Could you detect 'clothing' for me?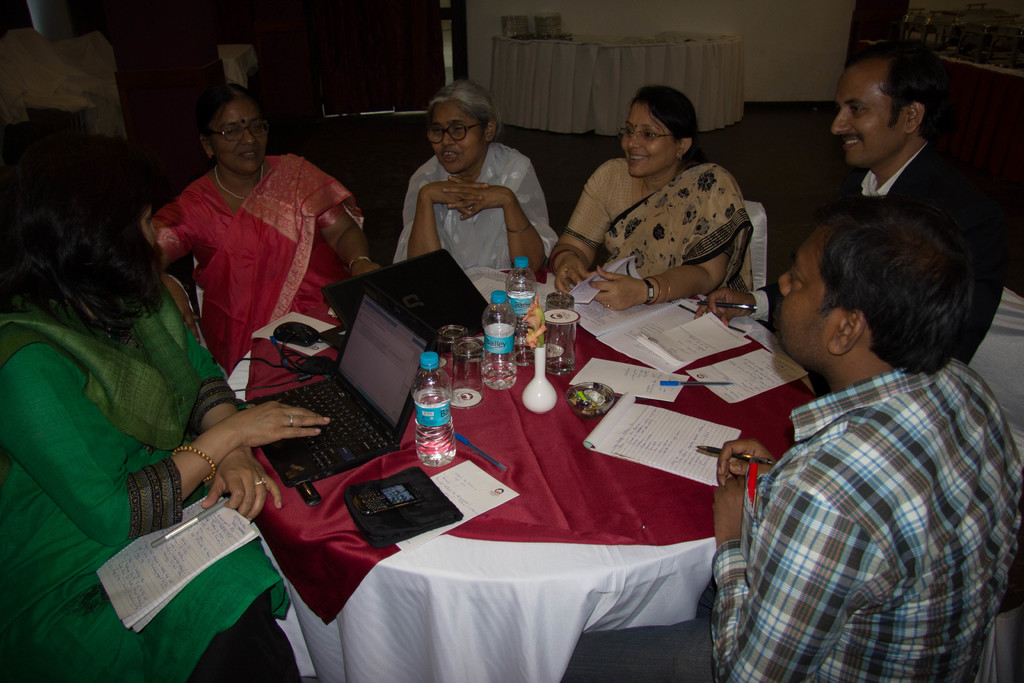
Detection result: BBox(152, 151, 364, 363).
